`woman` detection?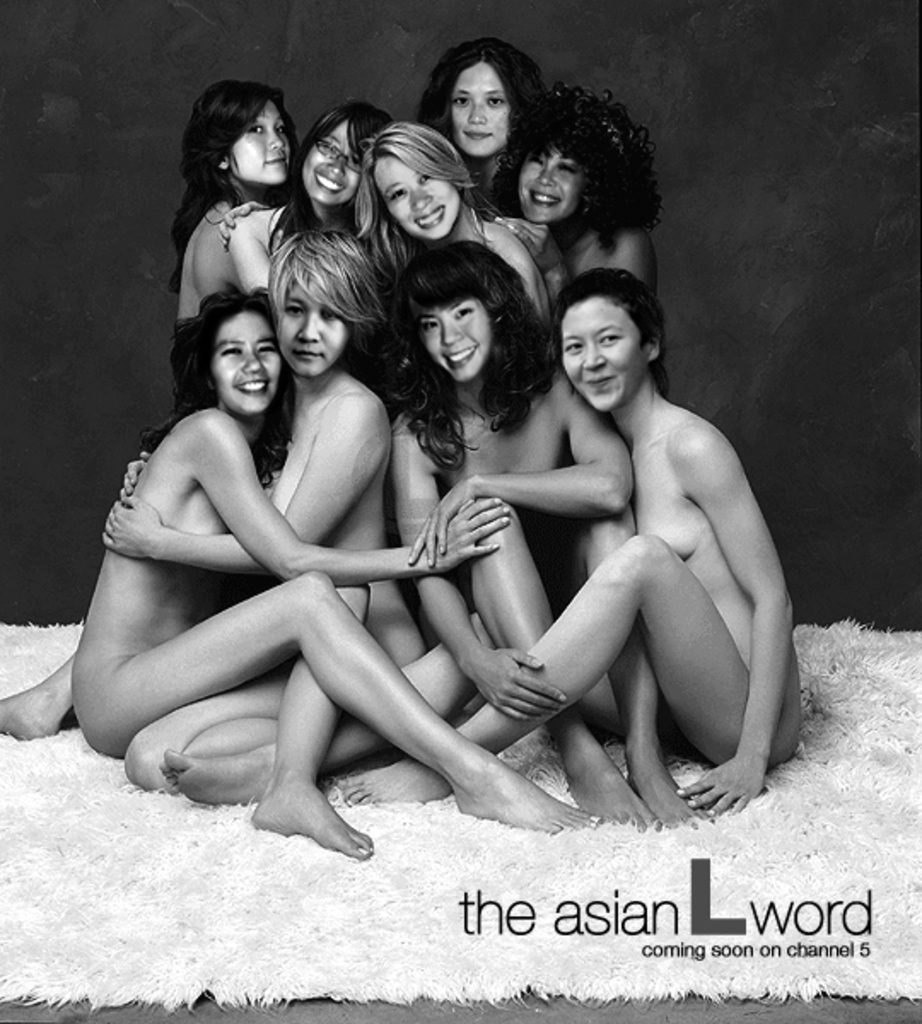
locate(398, 242, 632, 824)
